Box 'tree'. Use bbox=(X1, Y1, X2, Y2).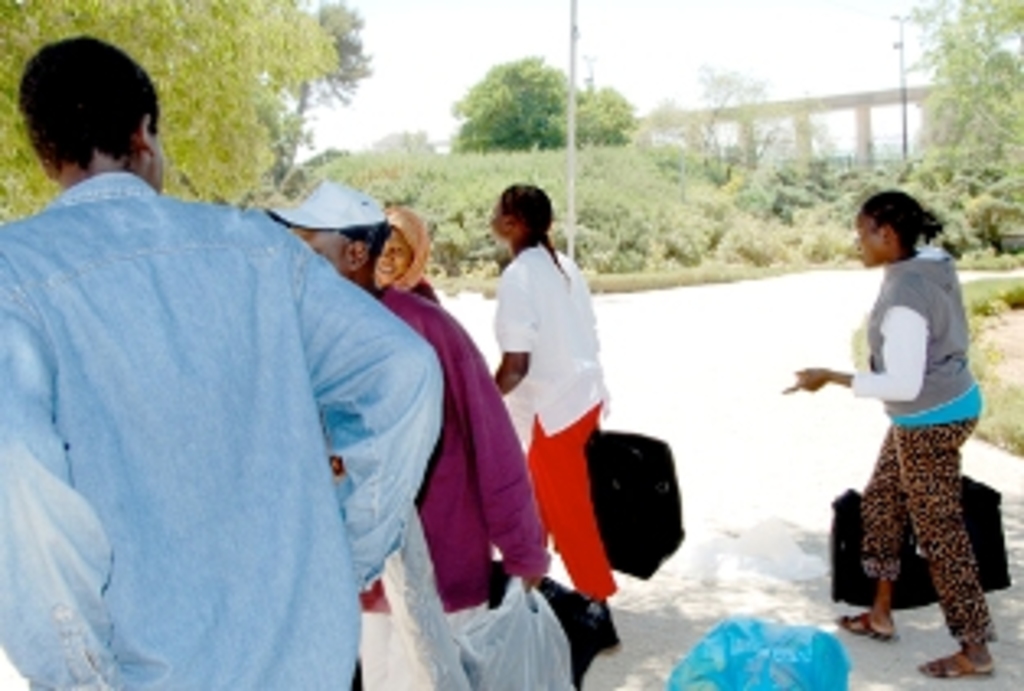
bbox=(900, 0, 1021, 189).
